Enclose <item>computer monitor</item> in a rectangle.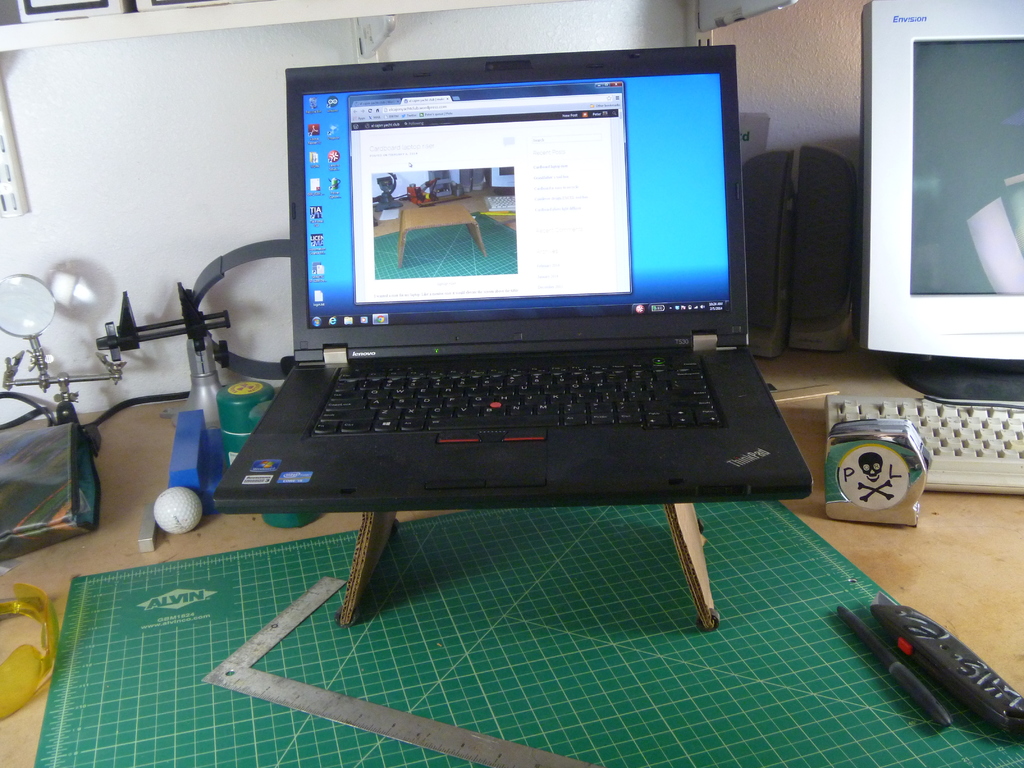
(left=867, top=0, right=1023, bottom=404).
